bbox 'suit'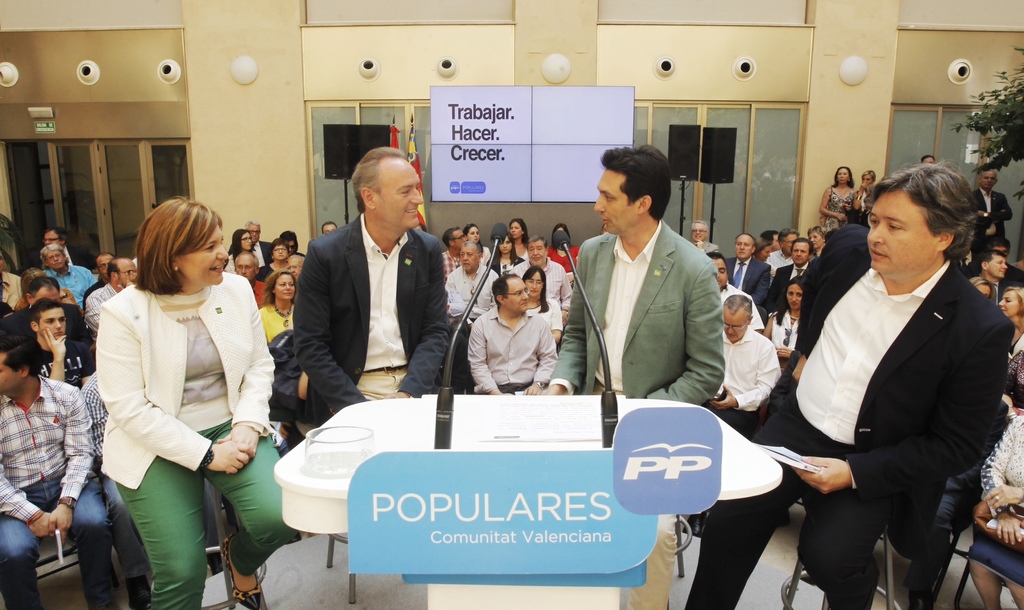
780,185,1011,605
